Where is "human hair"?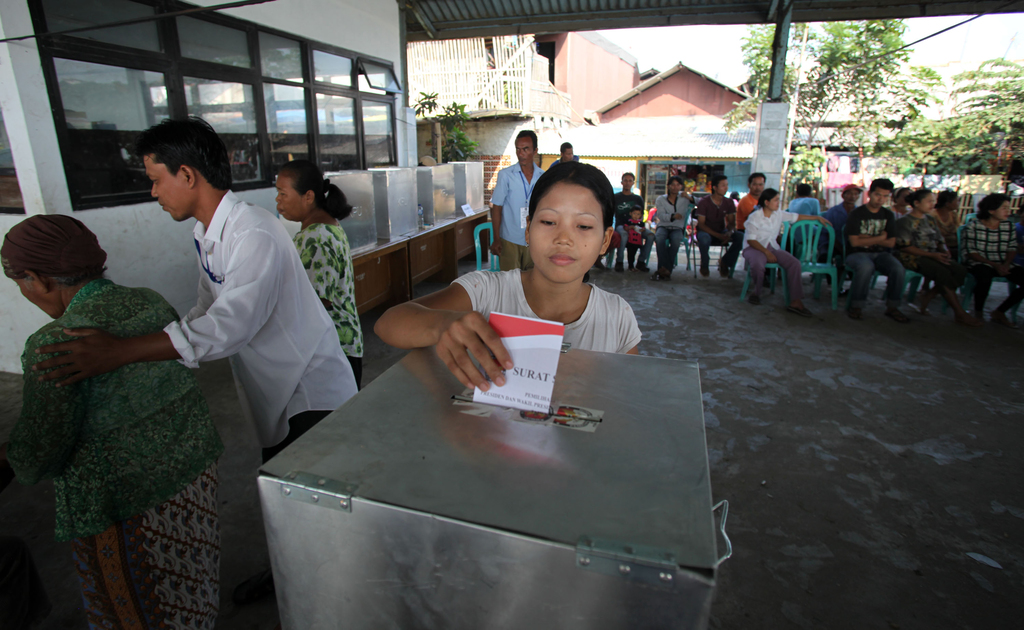
l=748, t=171, r=766, b=188.
